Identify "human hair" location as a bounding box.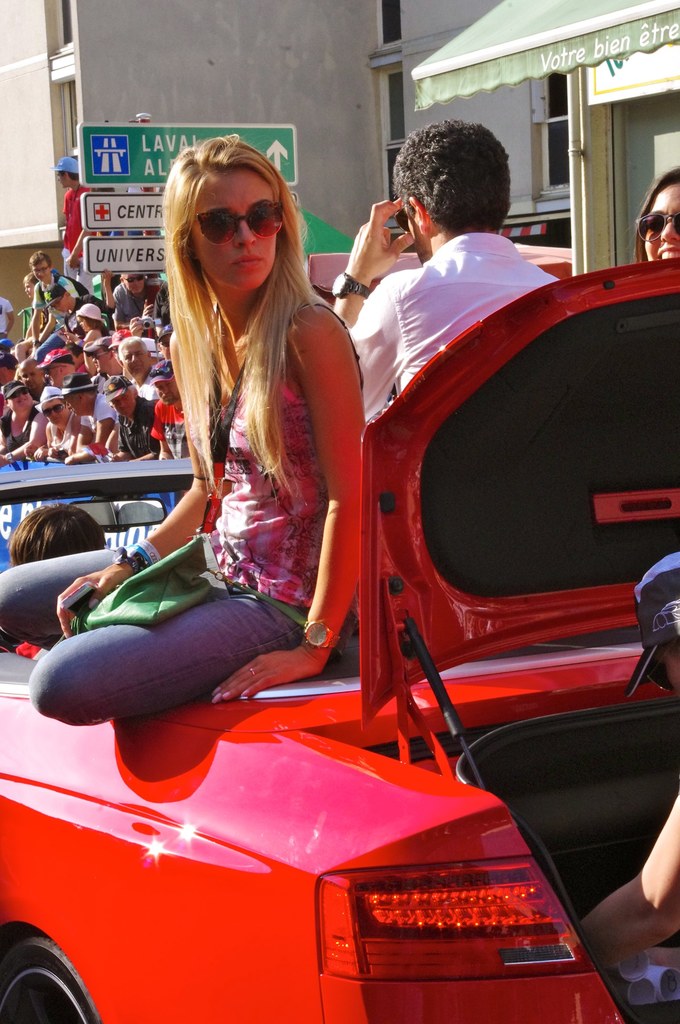
[x1=54, y1=365, x2=75, y2=372].
